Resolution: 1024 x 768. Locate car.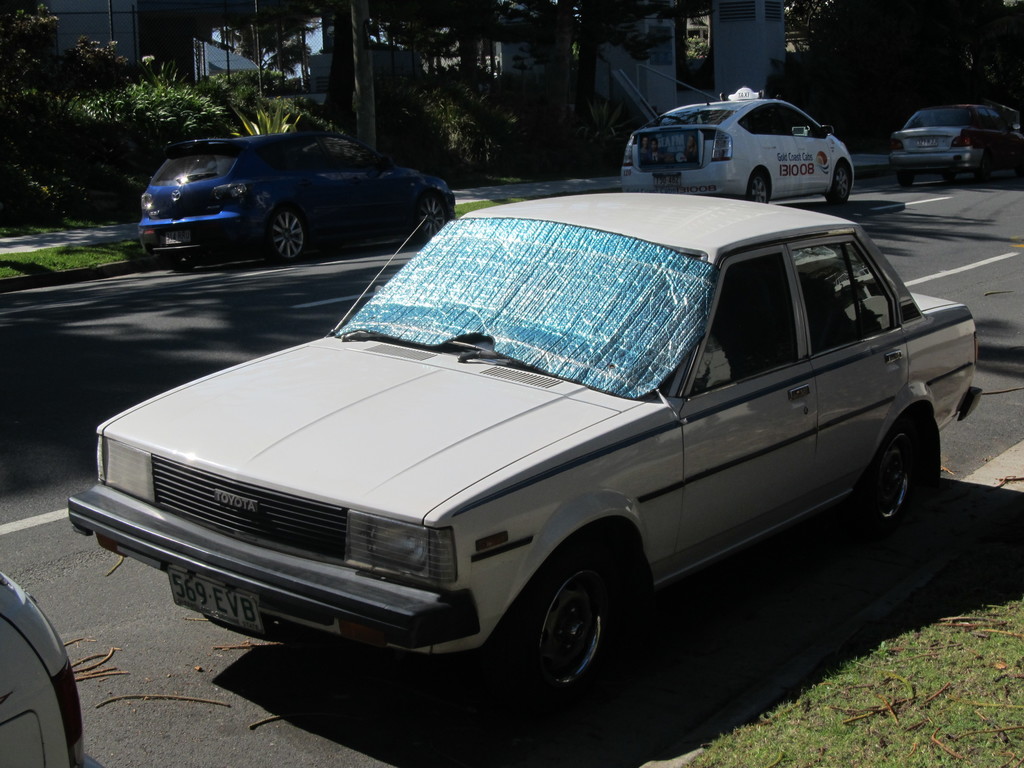
detection(620, 93, 852, 204).
